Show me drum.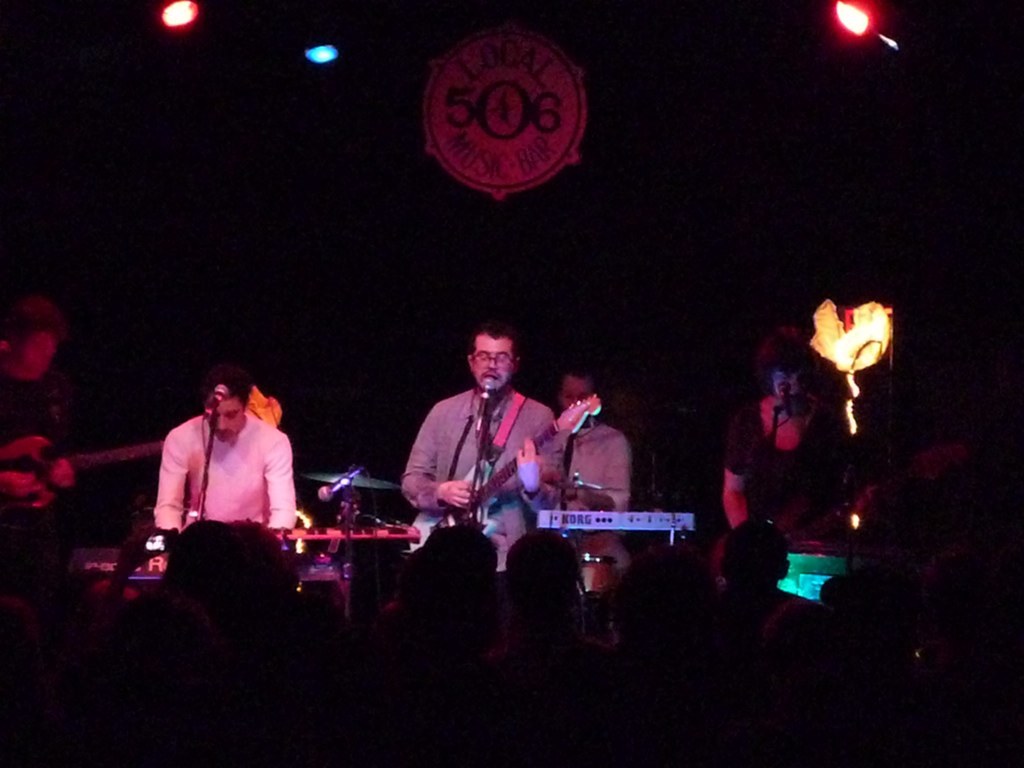
drum is here: (left=582, top=551, right=622, bottom=605).
